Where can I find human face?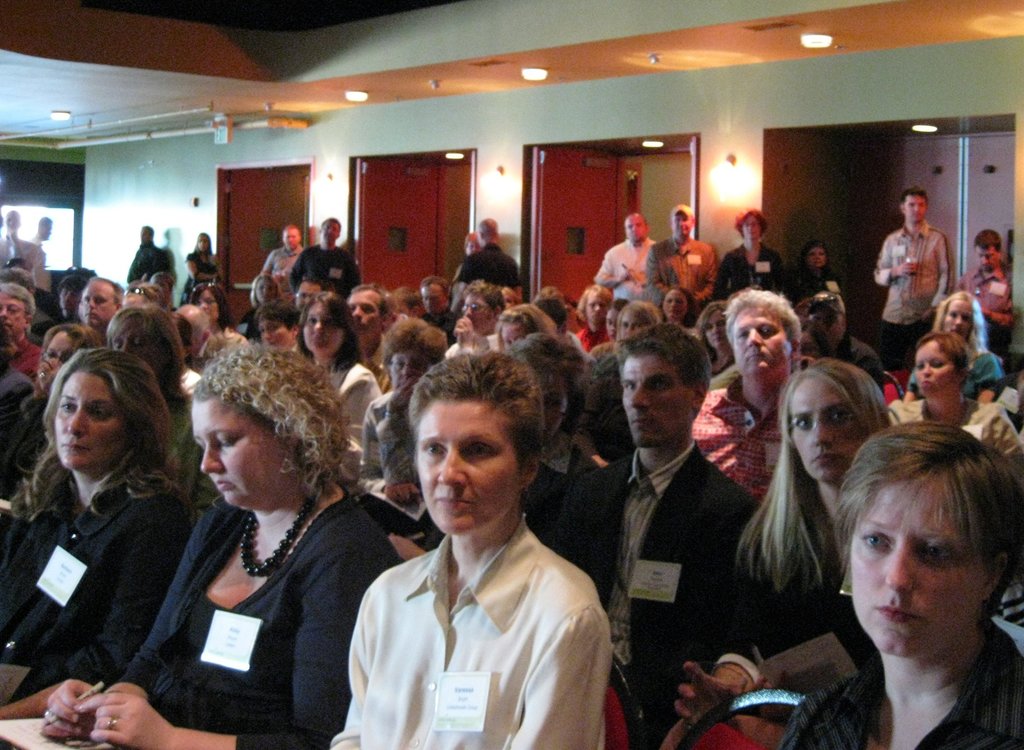
You can find it at x1=705 y1=312 x2=724 y2=347.
